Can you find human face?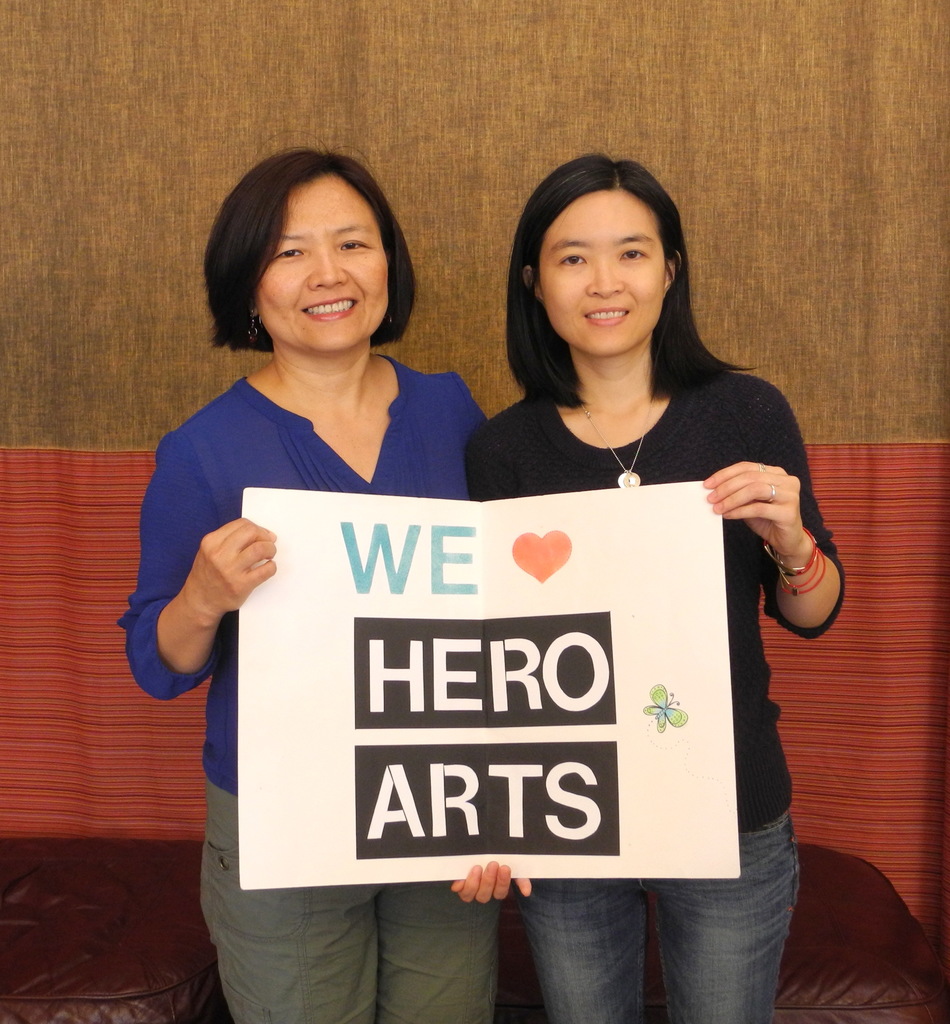
Yes, bounding box: left=532, top=185, right=670, bottom=362.
